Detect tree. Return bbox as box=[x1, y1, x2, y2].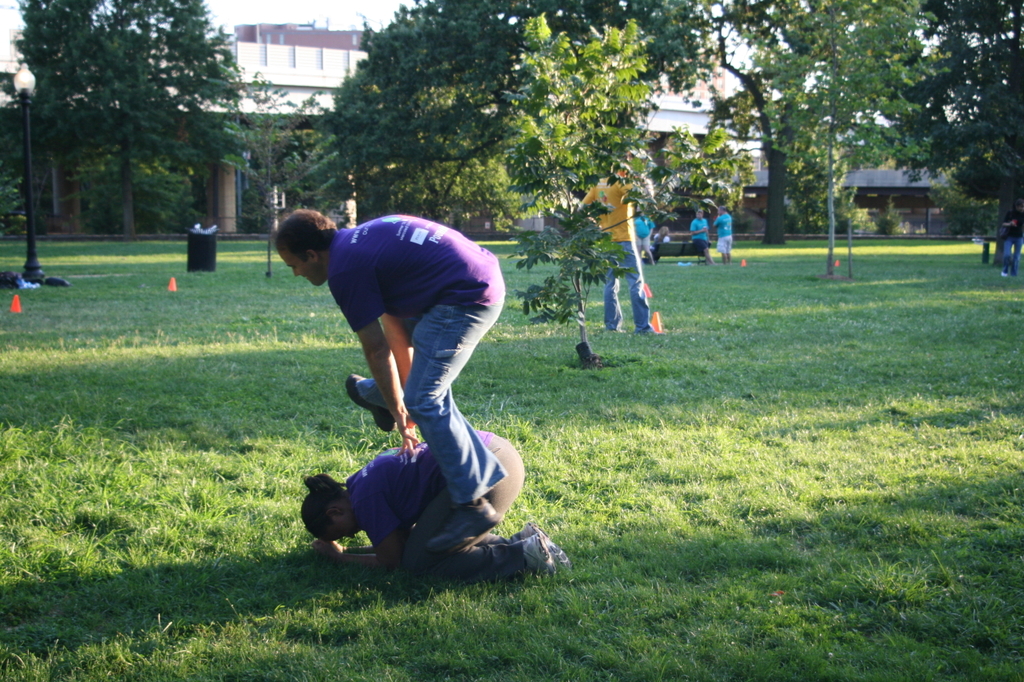
box=[653, 0, 950, 246].
